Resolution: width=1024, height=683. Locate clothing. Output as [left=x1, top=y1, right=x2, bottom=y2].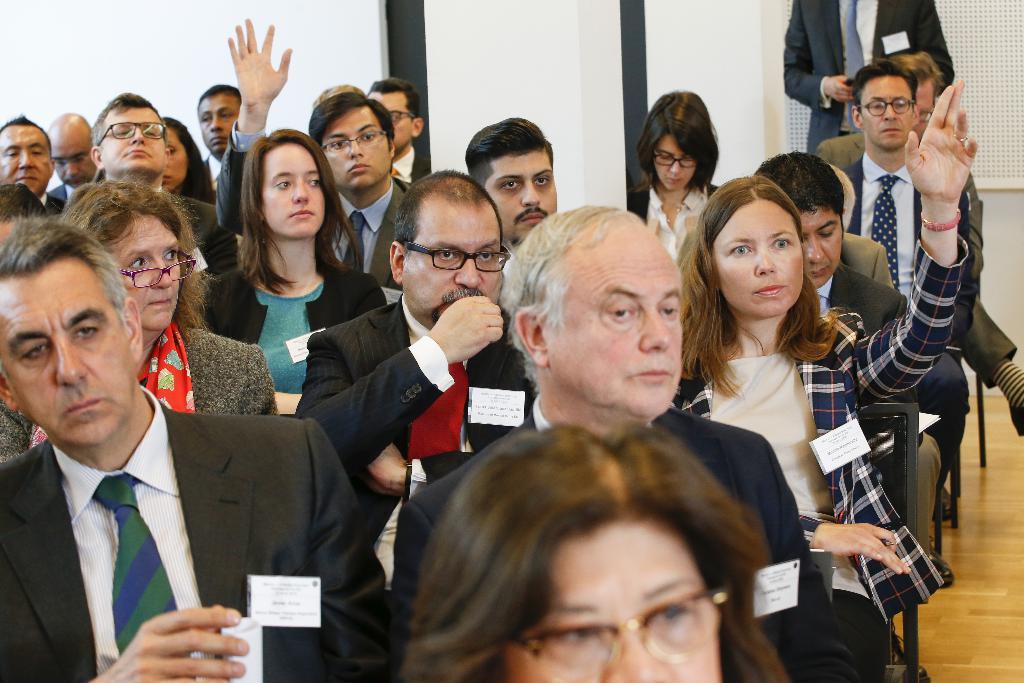
[left=318, top=296, right=561, bottom=483].
